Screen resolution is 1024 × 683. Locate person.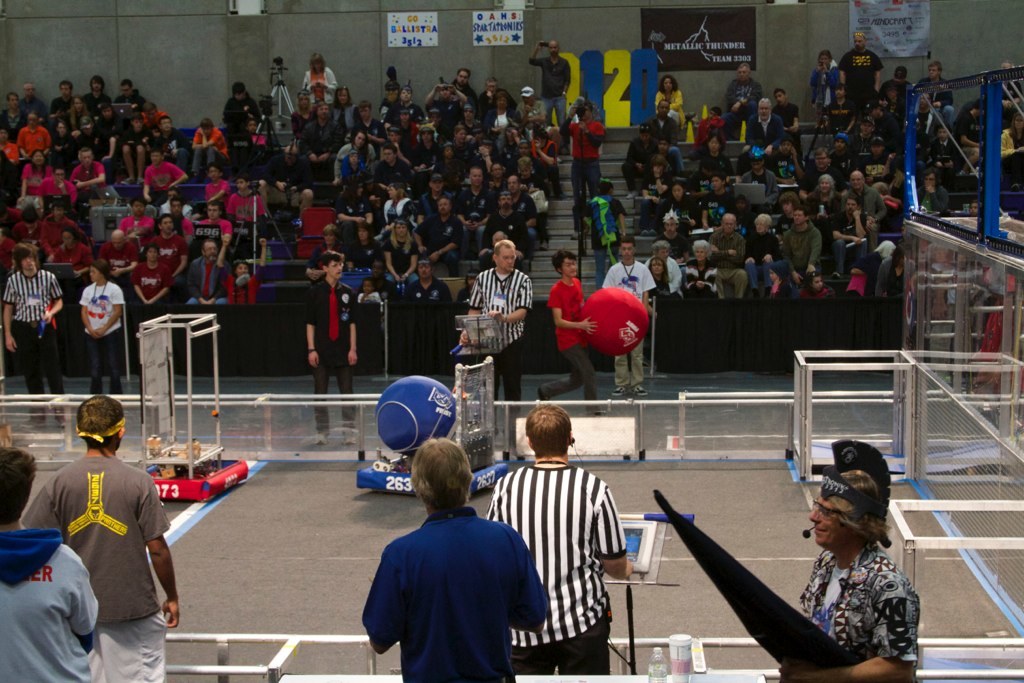
(x1=3, y1=258, x2=79, y2=423).
